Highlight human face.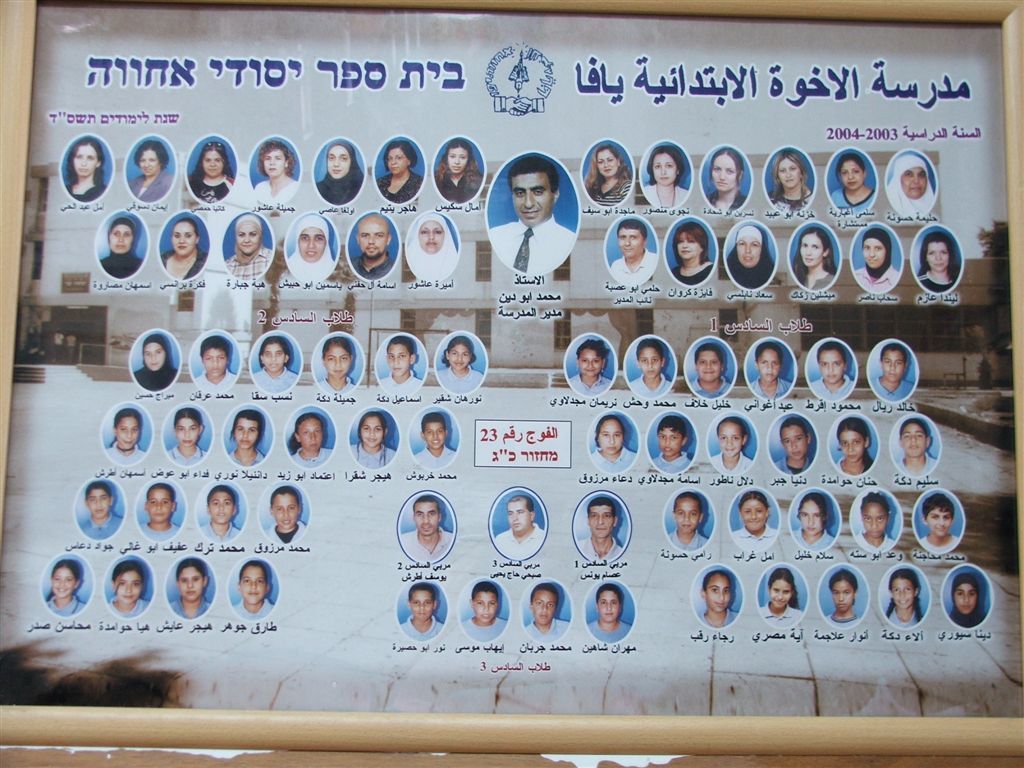
Highlighted region: (651,148,678,183).
